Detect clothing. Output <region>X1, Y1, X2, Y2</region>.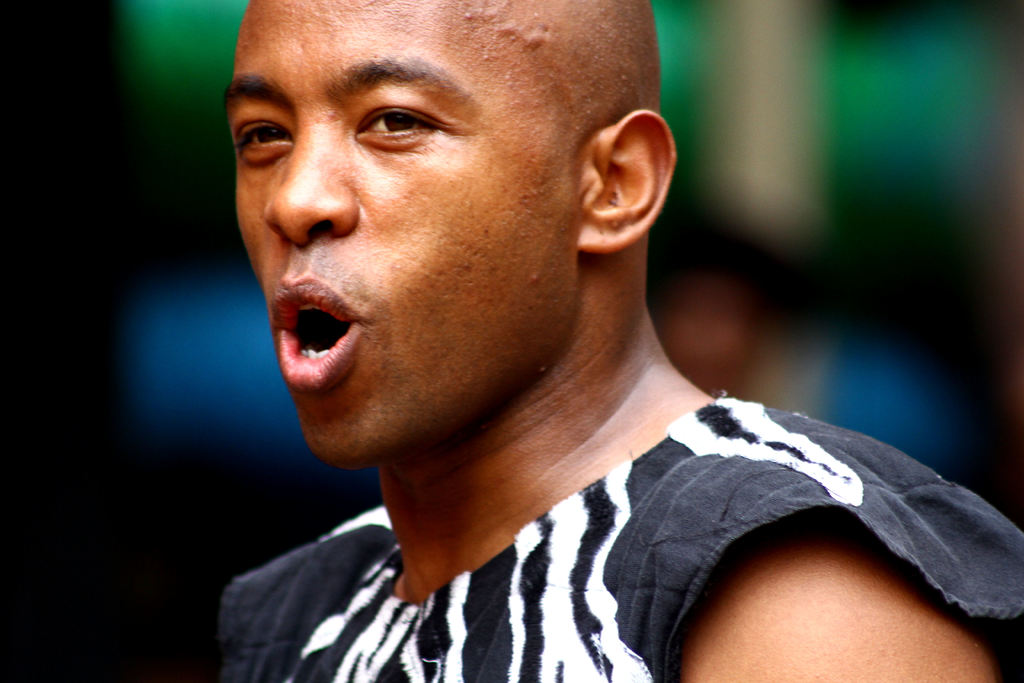
<region>207, 391, 1023, 682</region>.
